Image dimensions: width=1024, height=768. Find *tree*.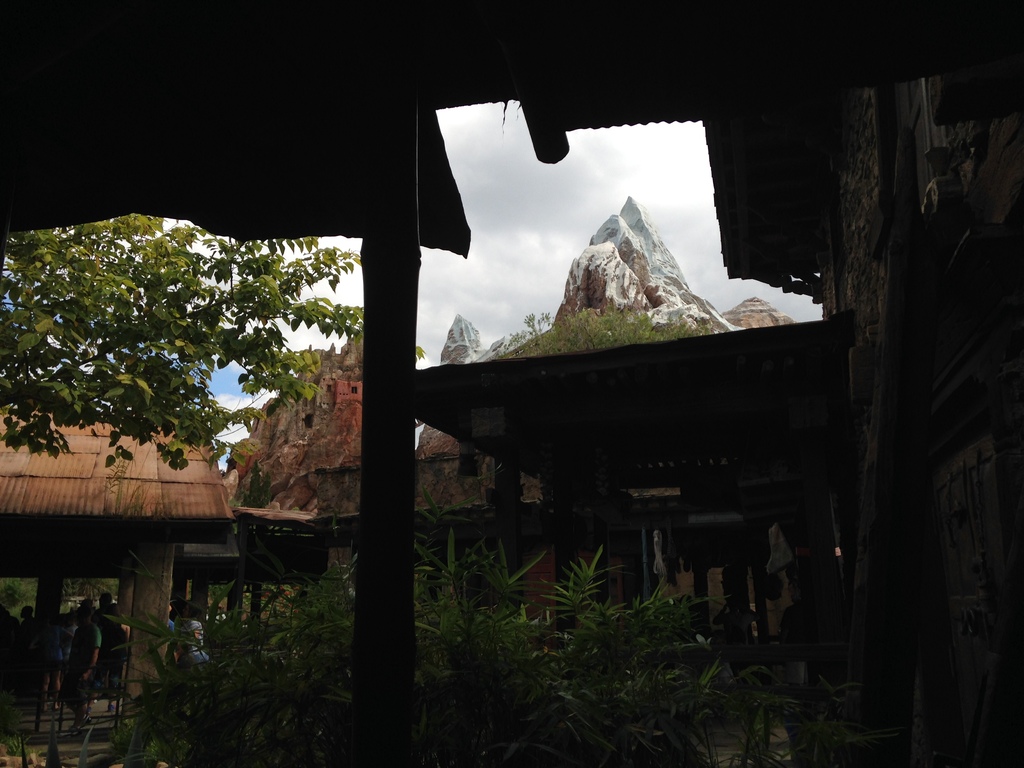
488 300 716 354.
